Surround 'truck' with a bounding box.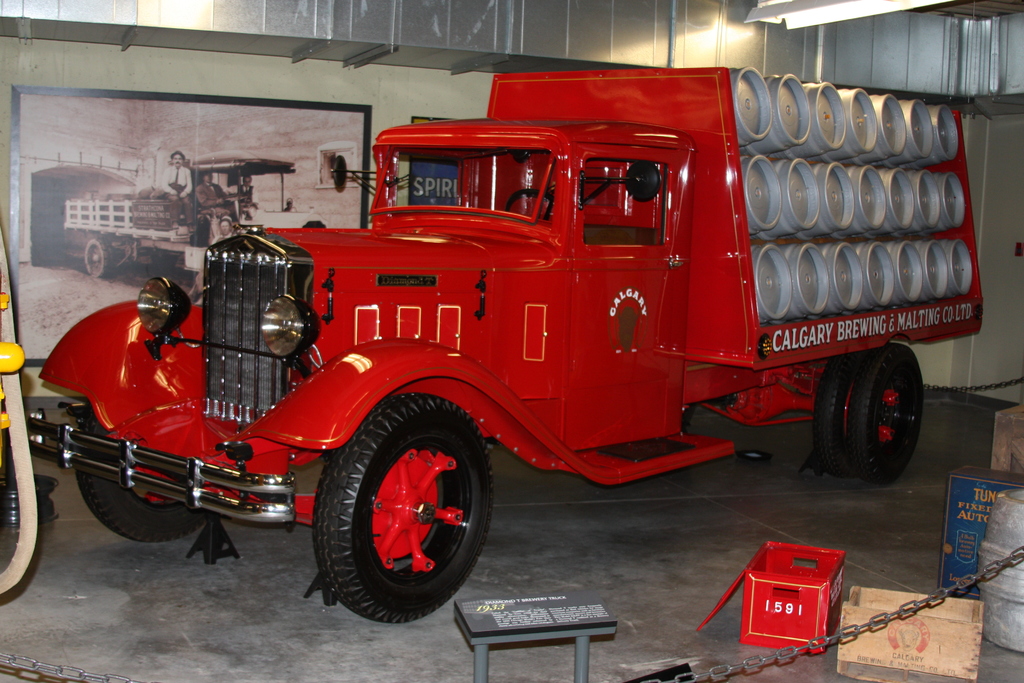
[48,68,979,648].
